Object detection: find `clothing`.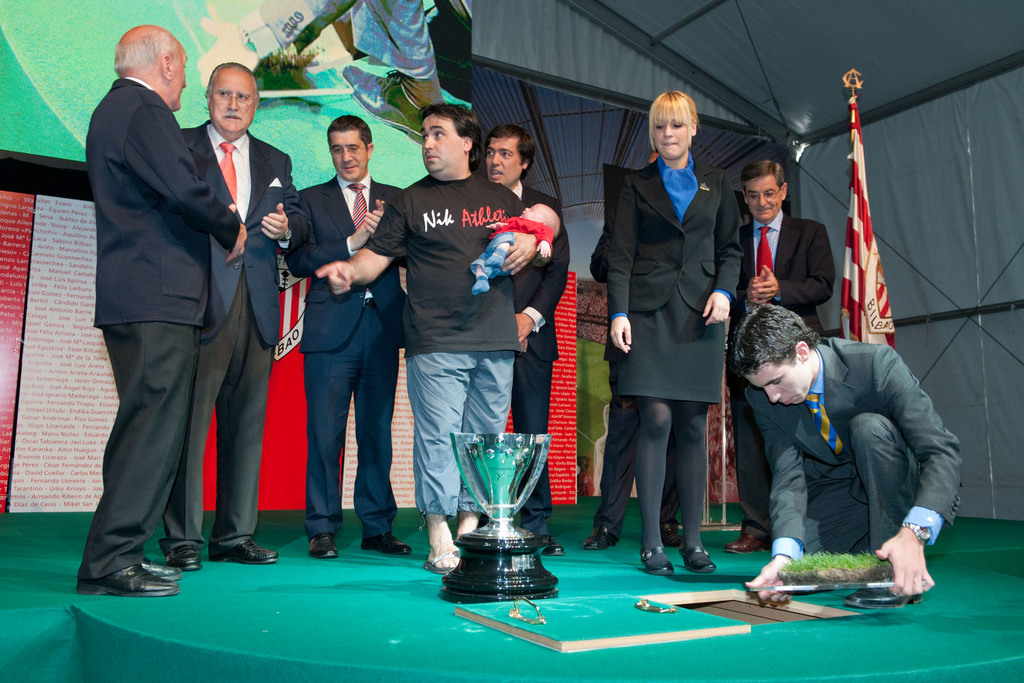
{"left": 173, "top": 124, "right": 293, "bottom": 547}.
